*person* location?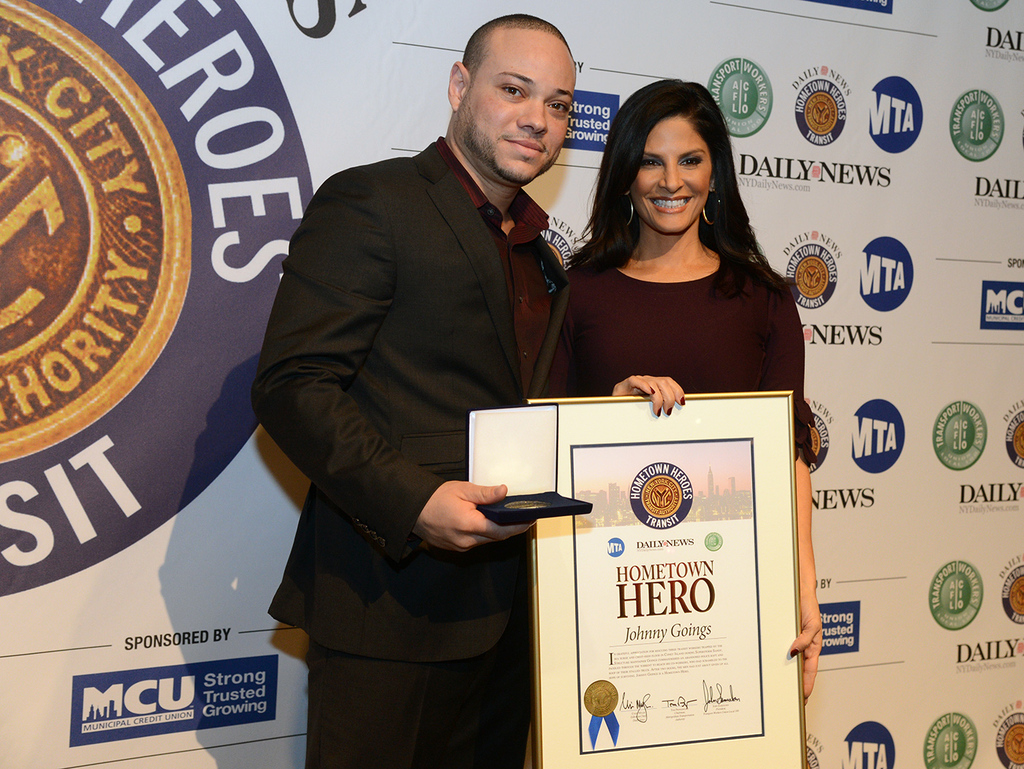
275:0:614:682
